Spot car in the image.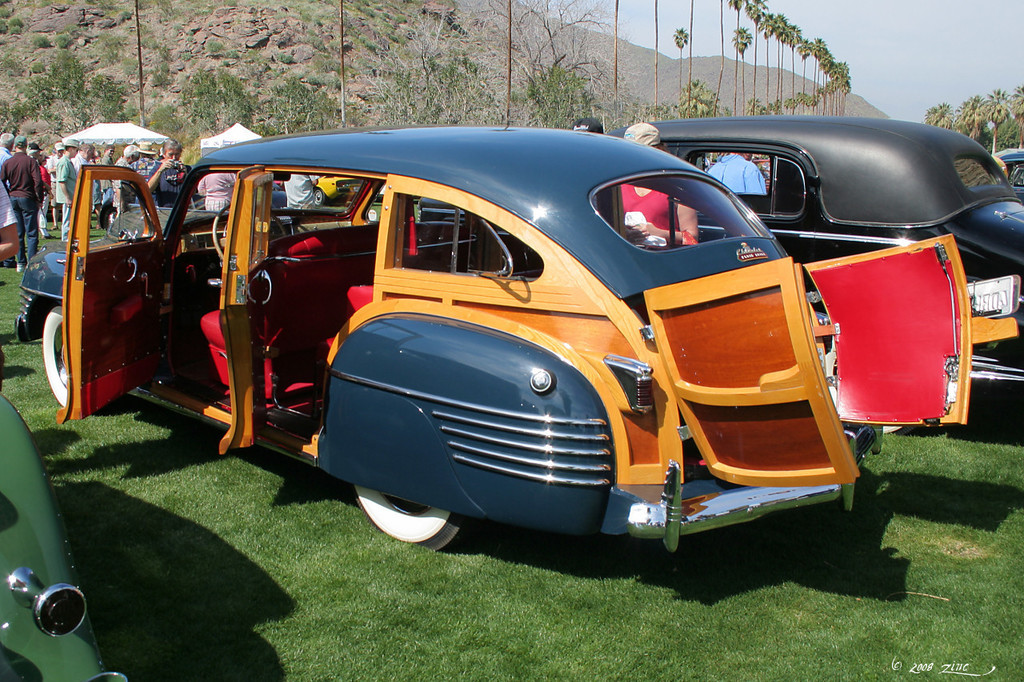
car found at crop(47, 204, 61, 214).
